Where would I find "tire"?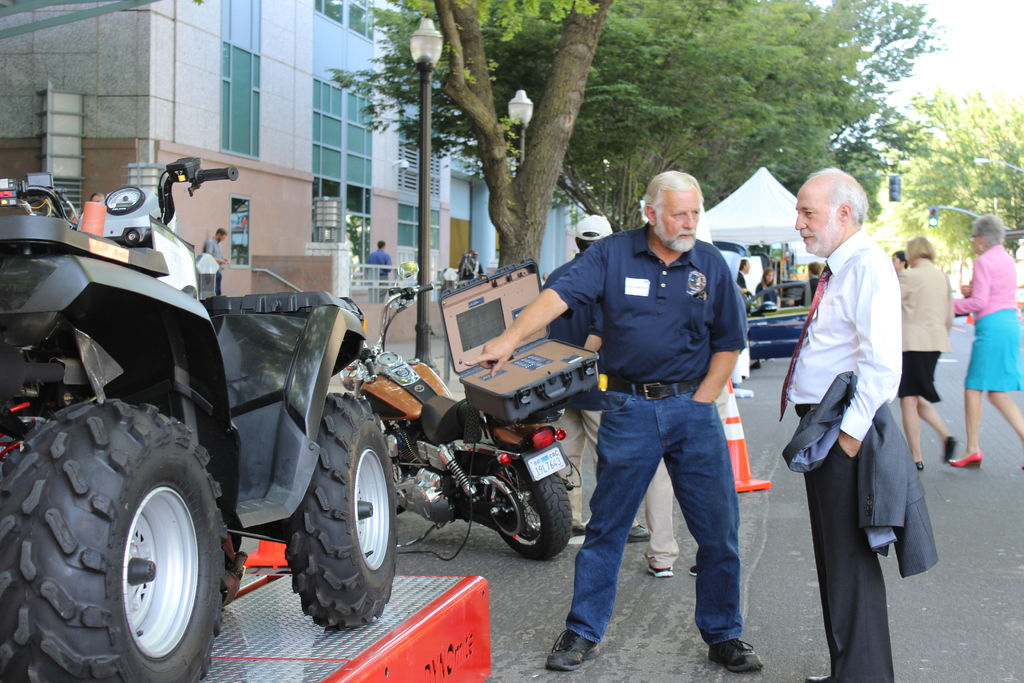
At left=0, top=396, right=232, bottom=682.
